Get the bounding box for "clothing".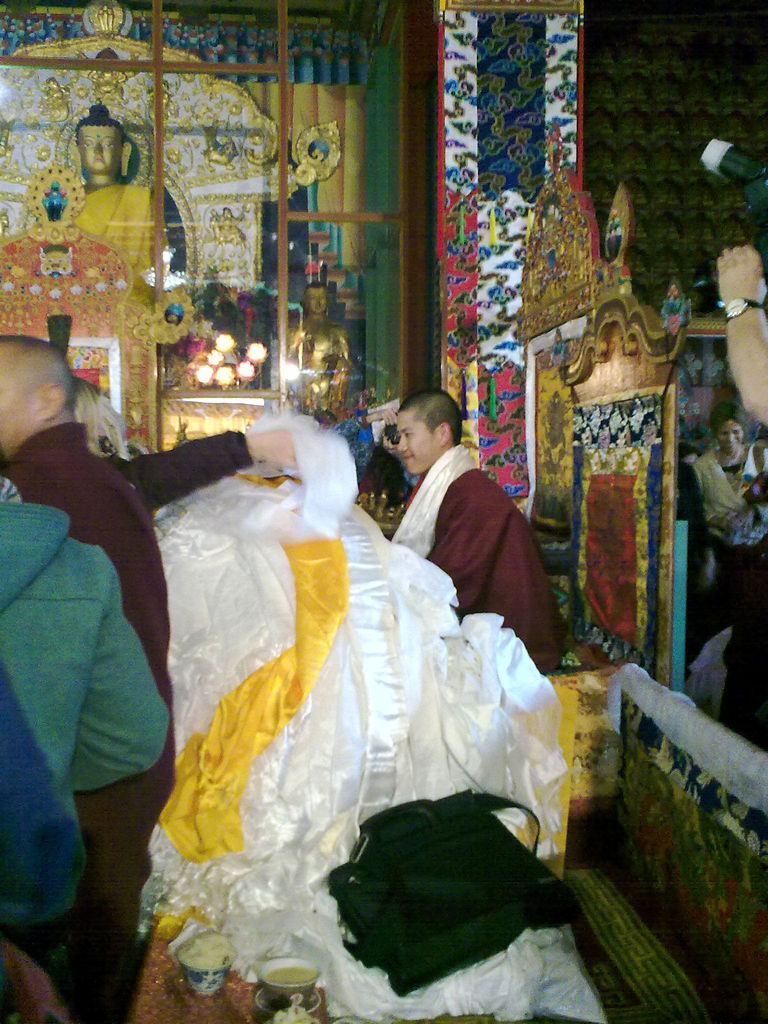
box(1, 470, 172, 941).
